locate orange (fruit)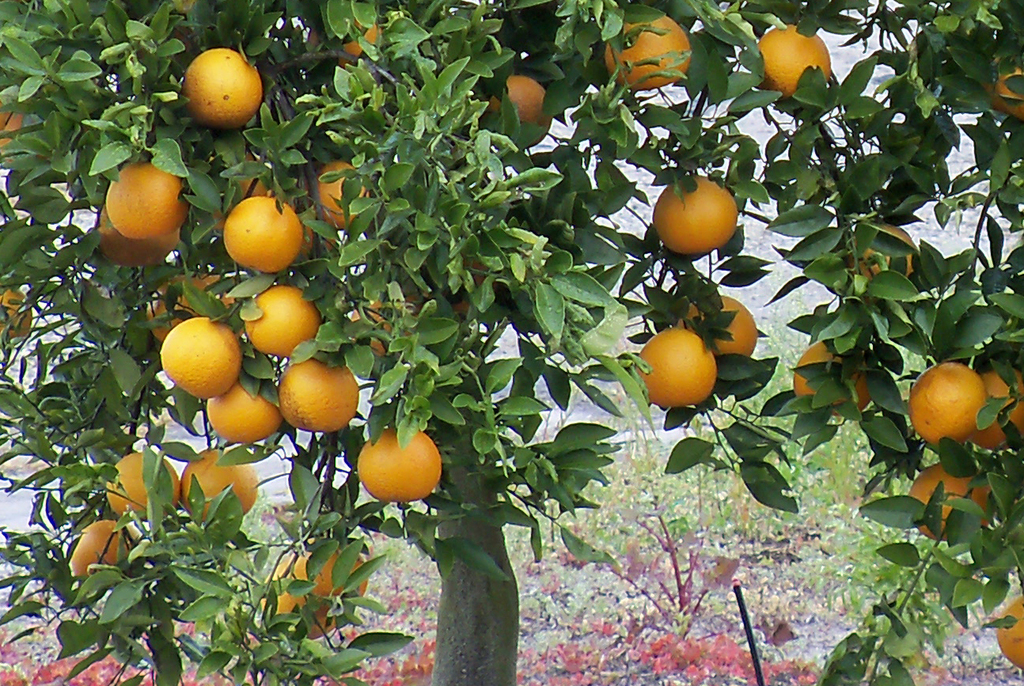
x1=907, y1=463, x2=986, y2=544
